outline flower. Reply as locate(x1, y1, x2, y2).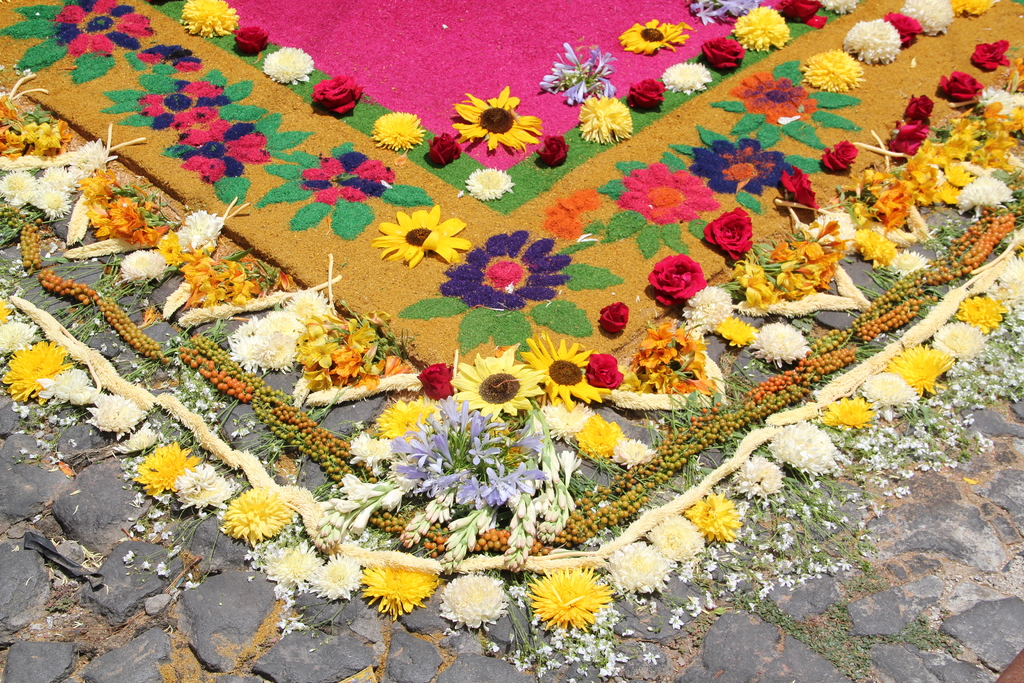
locate(903, 95, 933, 131).
